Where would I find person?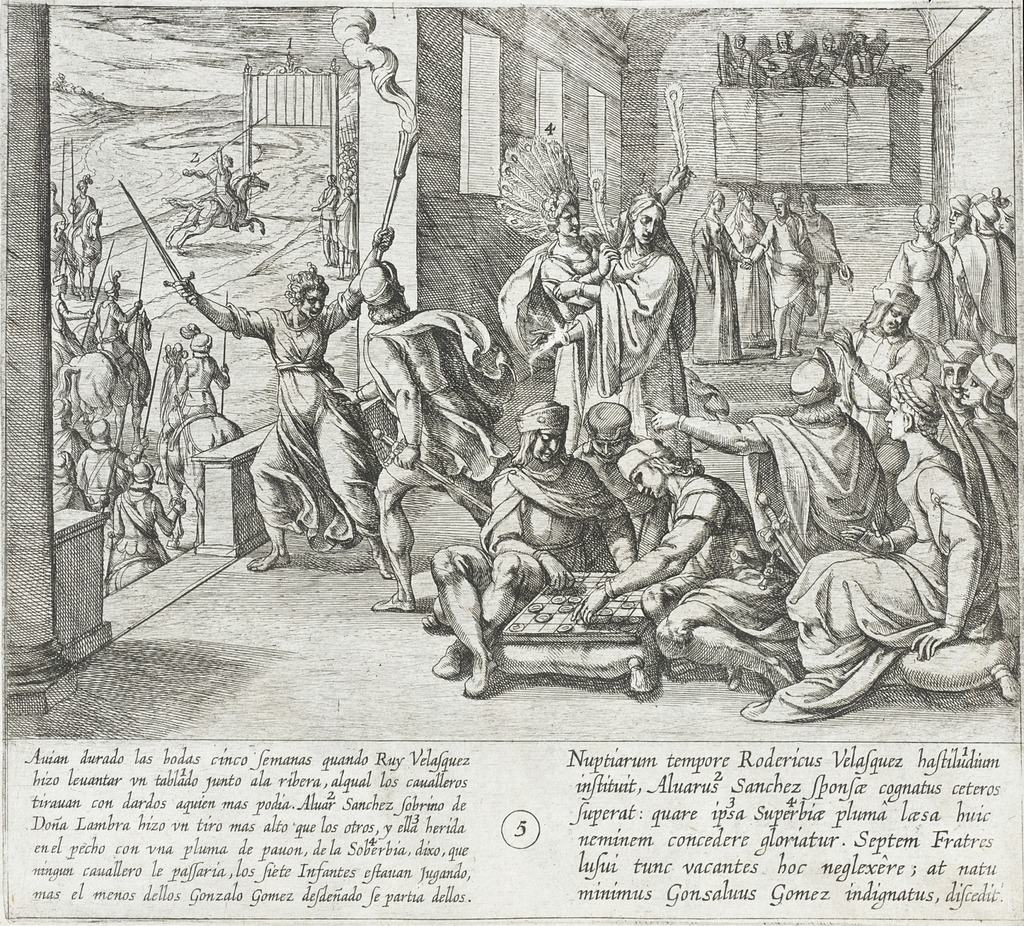
At 171/230/397/575.
